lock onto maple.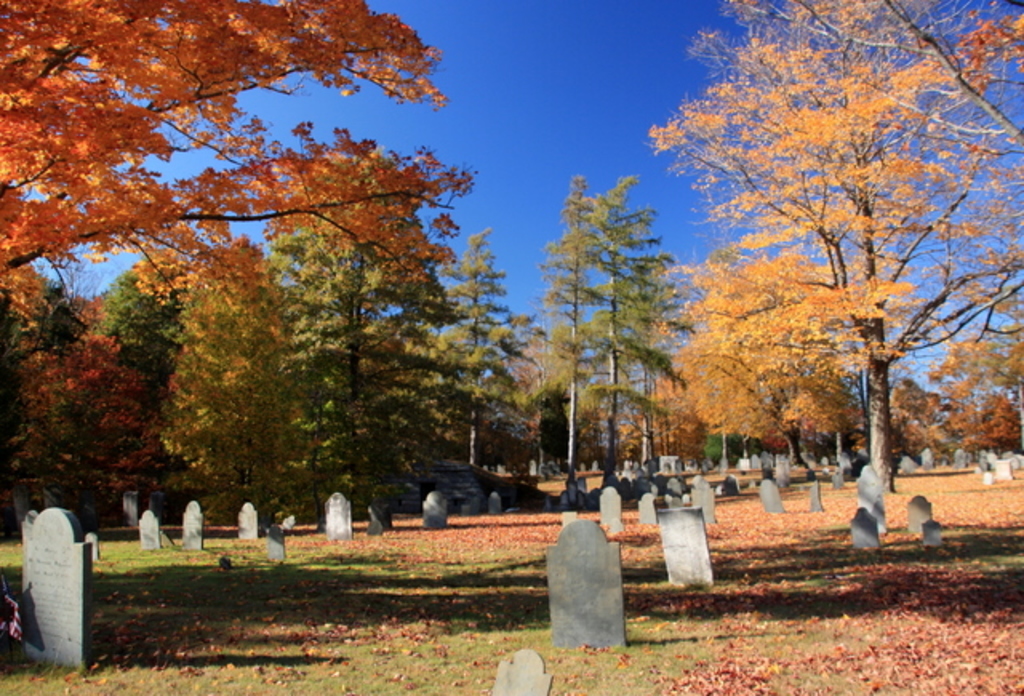
Locked: detection(187, 454, 1022, 693).
